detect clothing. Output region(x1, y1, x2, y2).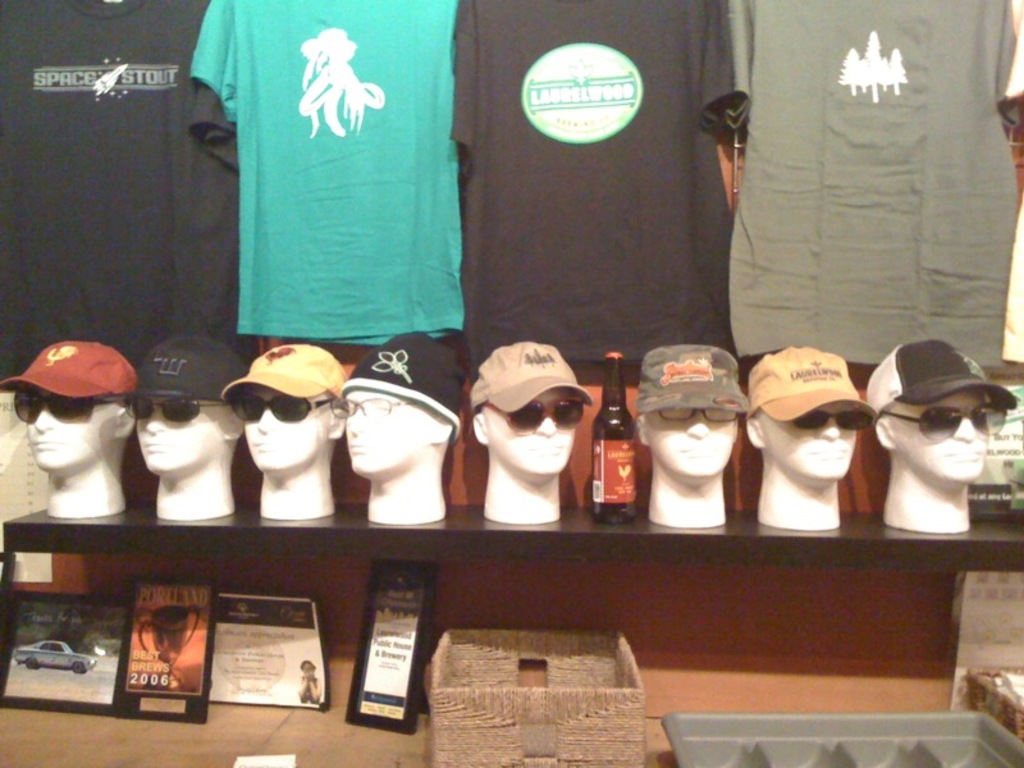
region(196, 5, 484, 361).
